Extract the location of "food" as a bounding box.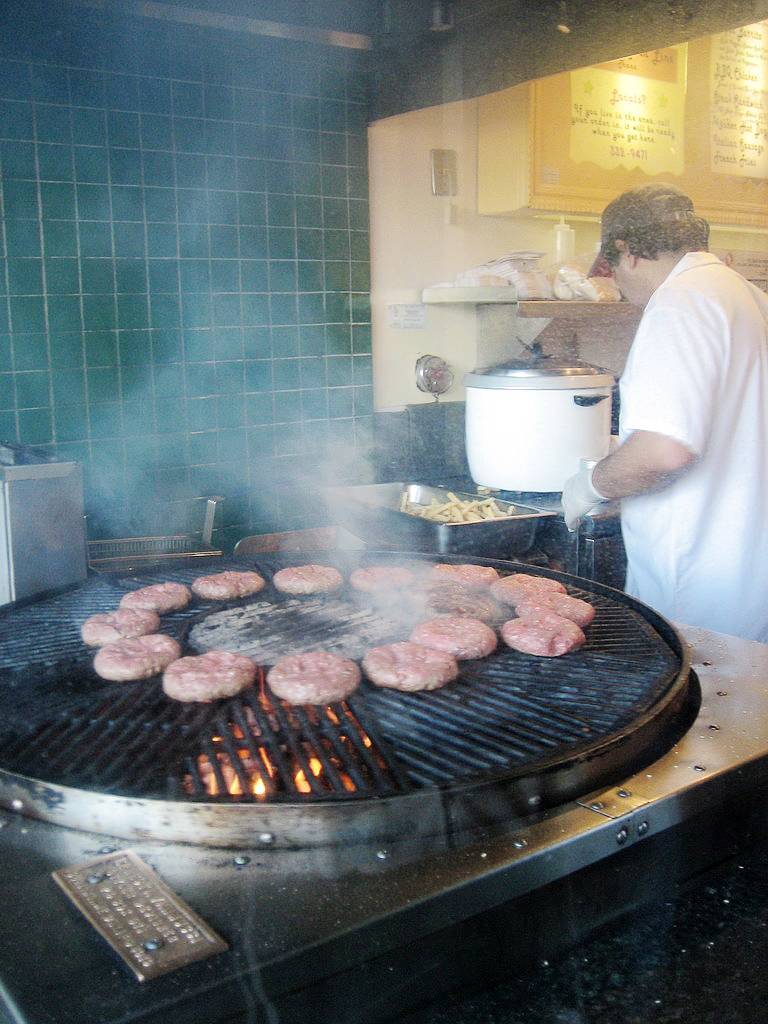
detection(484, 571, 566, 608).
